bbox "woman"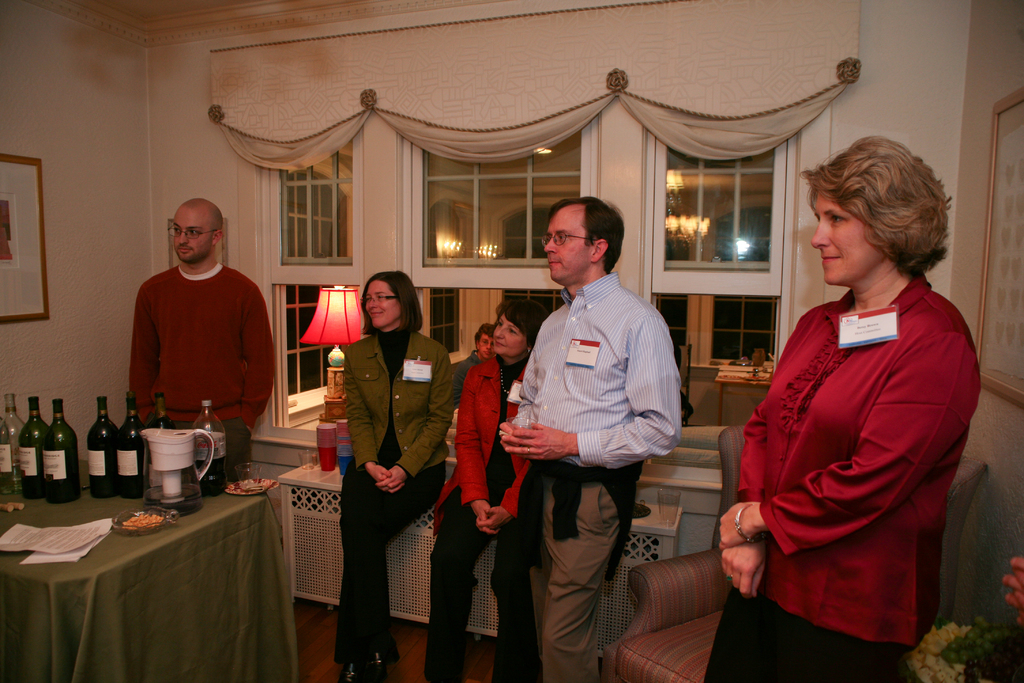
(703, 131, 975, 682)
